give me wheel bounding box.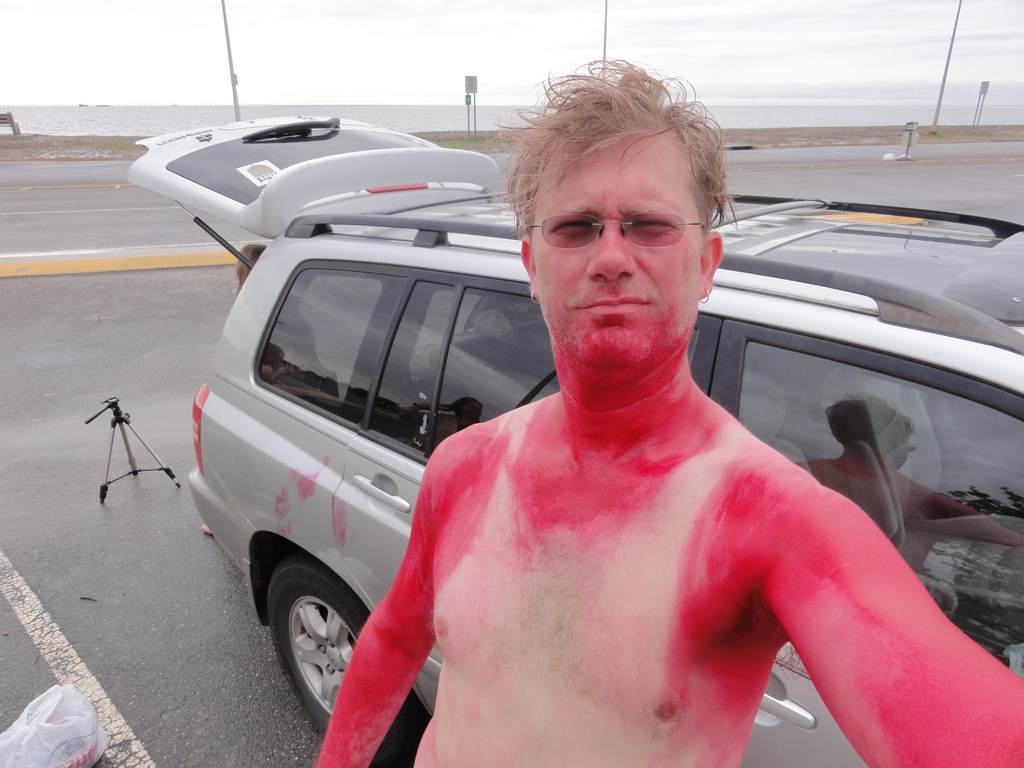
[left=255, top=563, right=355, bottom=713].
